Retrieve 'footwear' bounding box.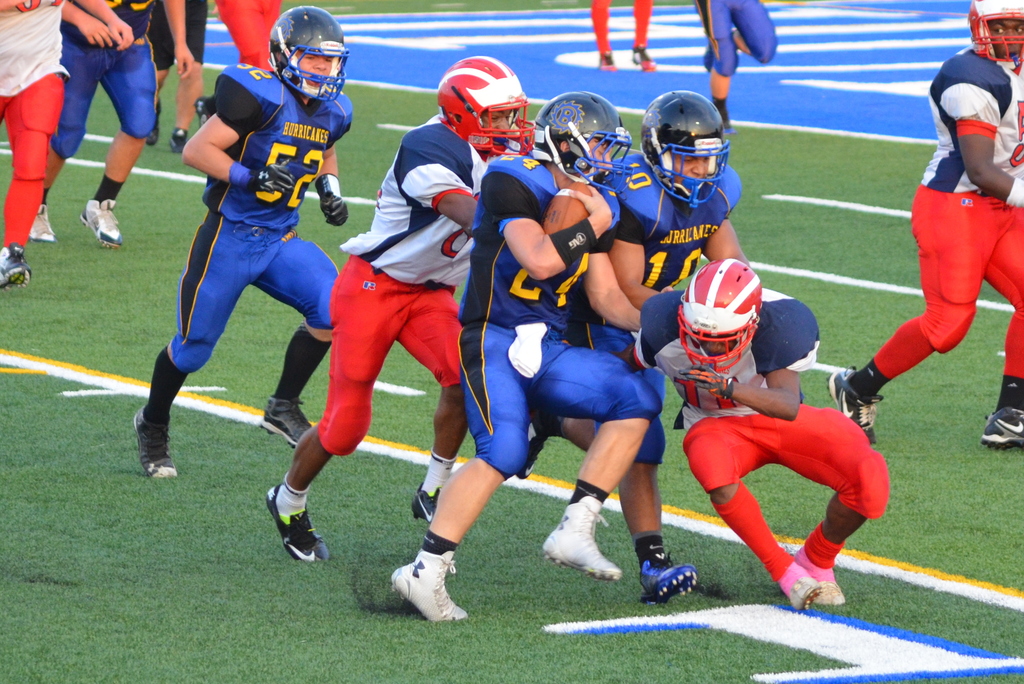
Bounding box: crop(598, 47, 618, 69).
